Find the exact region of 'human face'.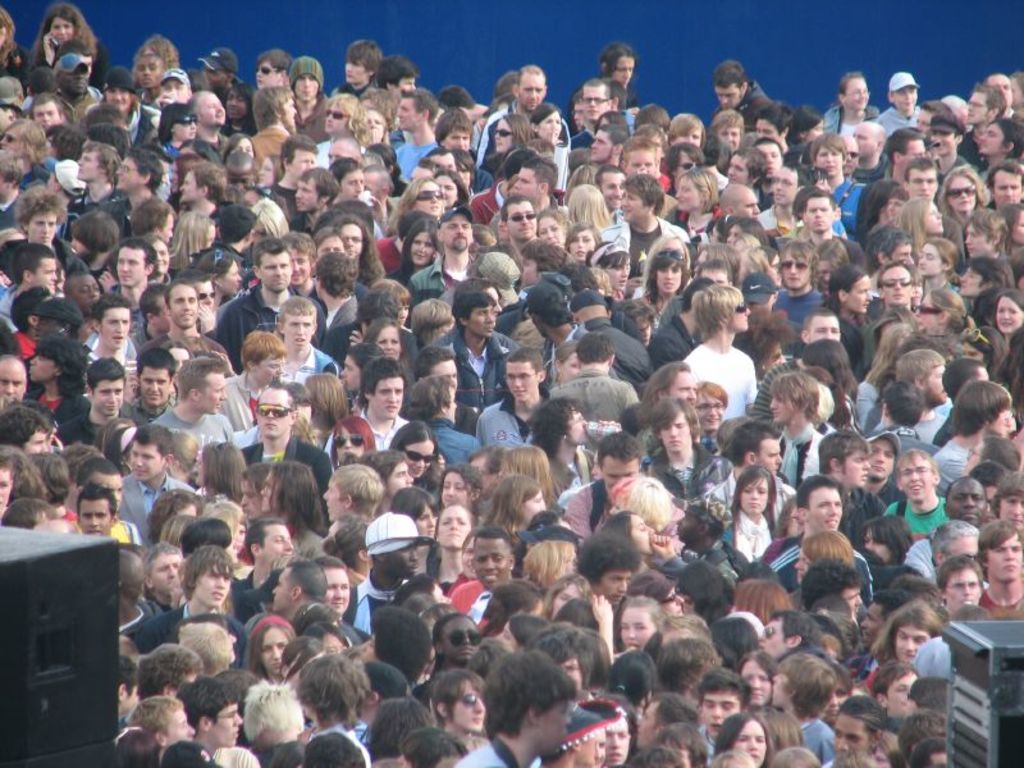
Exact region: 678,178,699,207.
